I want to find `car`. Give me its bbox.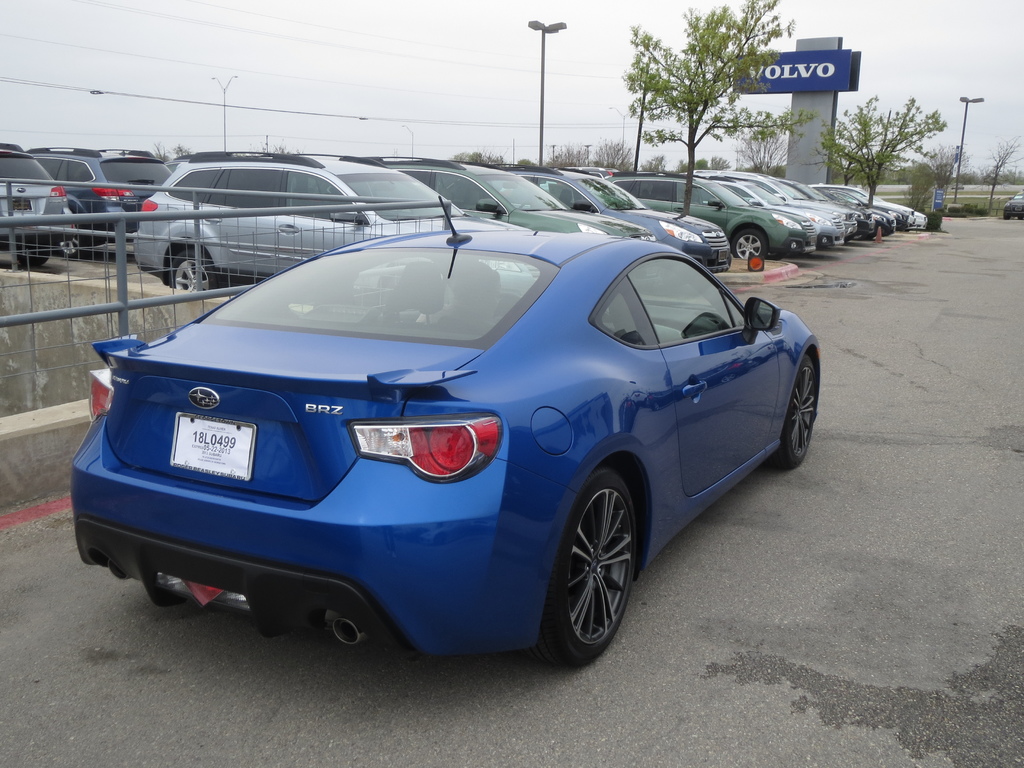
{"left": 65, "top": 193, "right": 820, "bottom": 666}.
